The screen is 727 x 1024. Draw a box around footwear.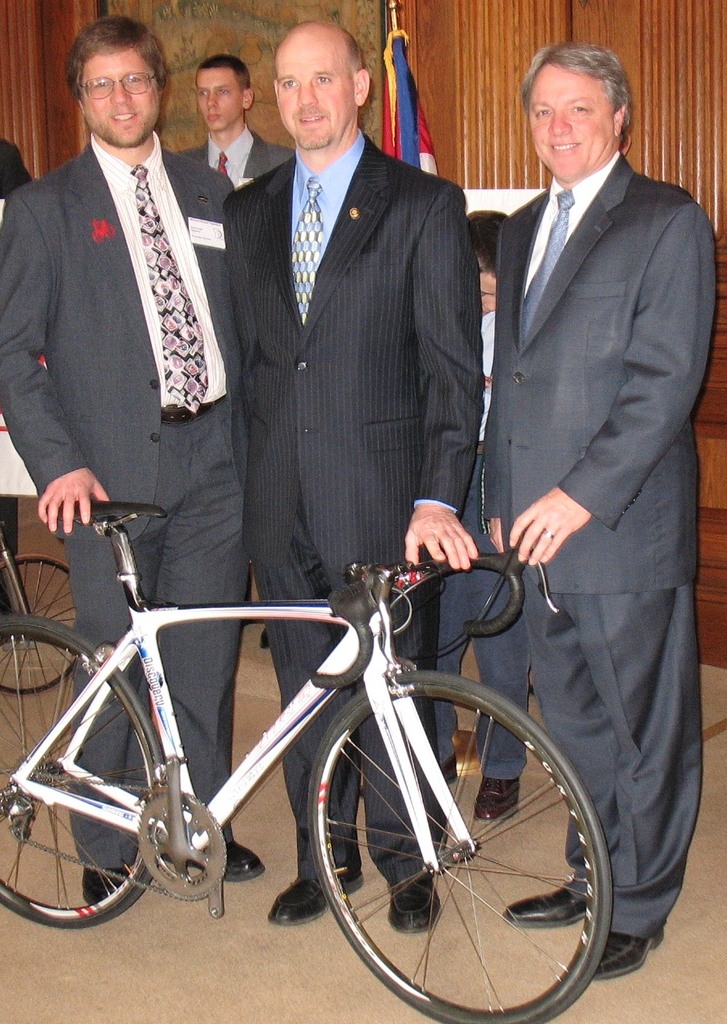
<bbox>583, 938, 651, 978</bbox>.
